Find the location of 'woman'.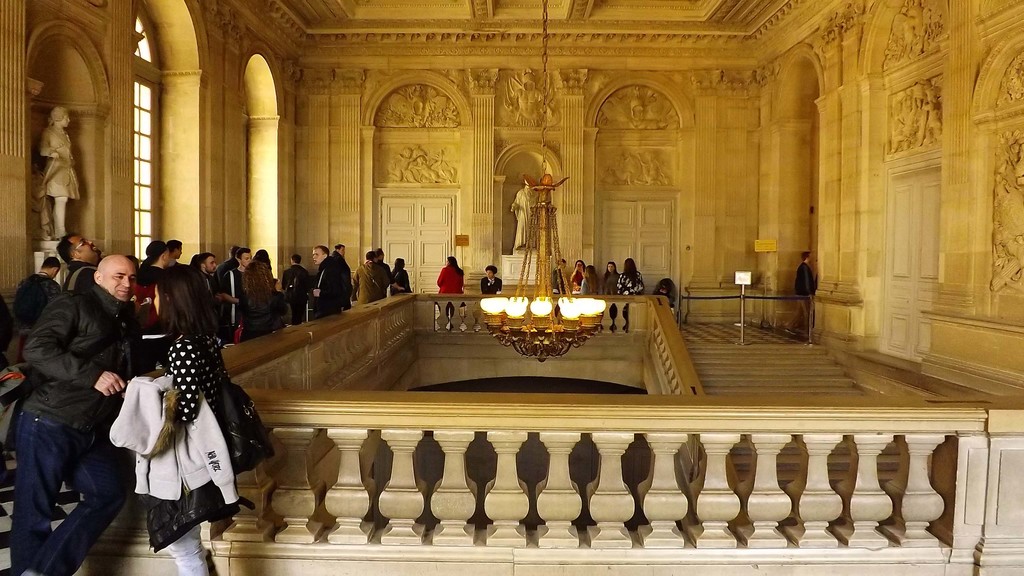
Location: x1=237, y1=261, x2=288, y2=342.
